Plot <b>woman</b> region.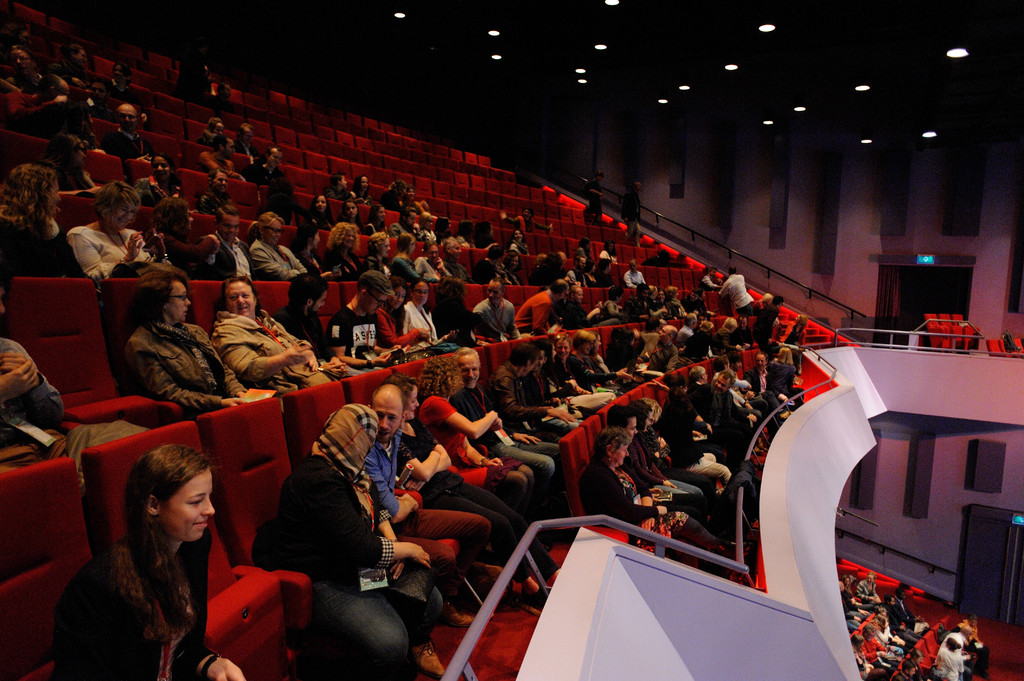
Plotted at box=[212, 281, 334, 392].
